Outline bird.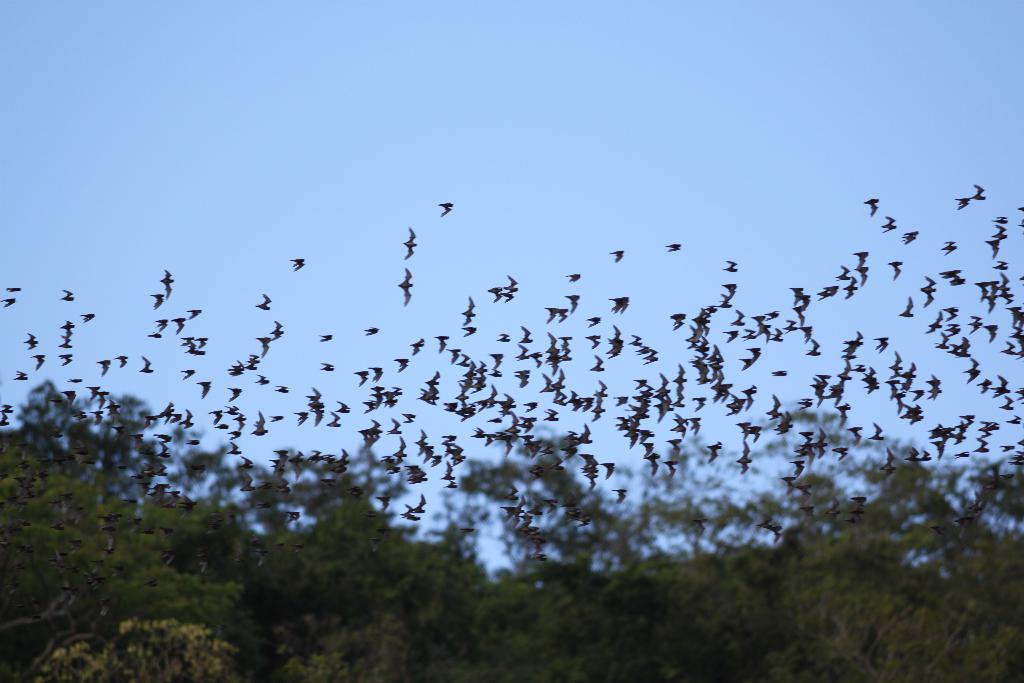
Outline: bbox(872, 336, 890, 353).
